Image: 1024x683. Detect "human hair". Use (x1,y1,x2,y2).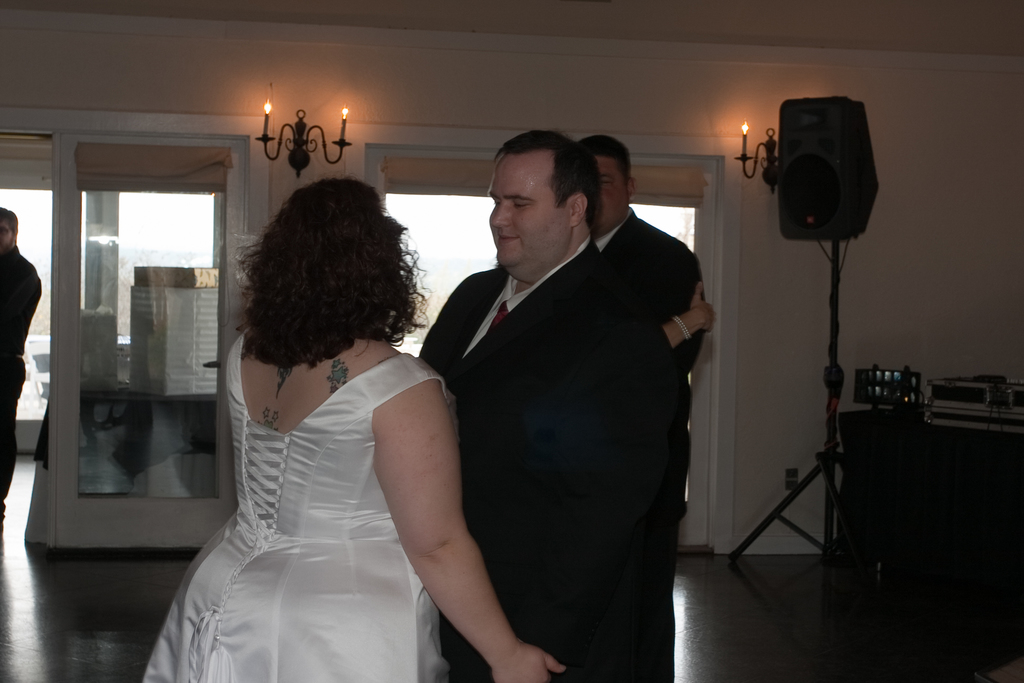
(575,135,632,182).
